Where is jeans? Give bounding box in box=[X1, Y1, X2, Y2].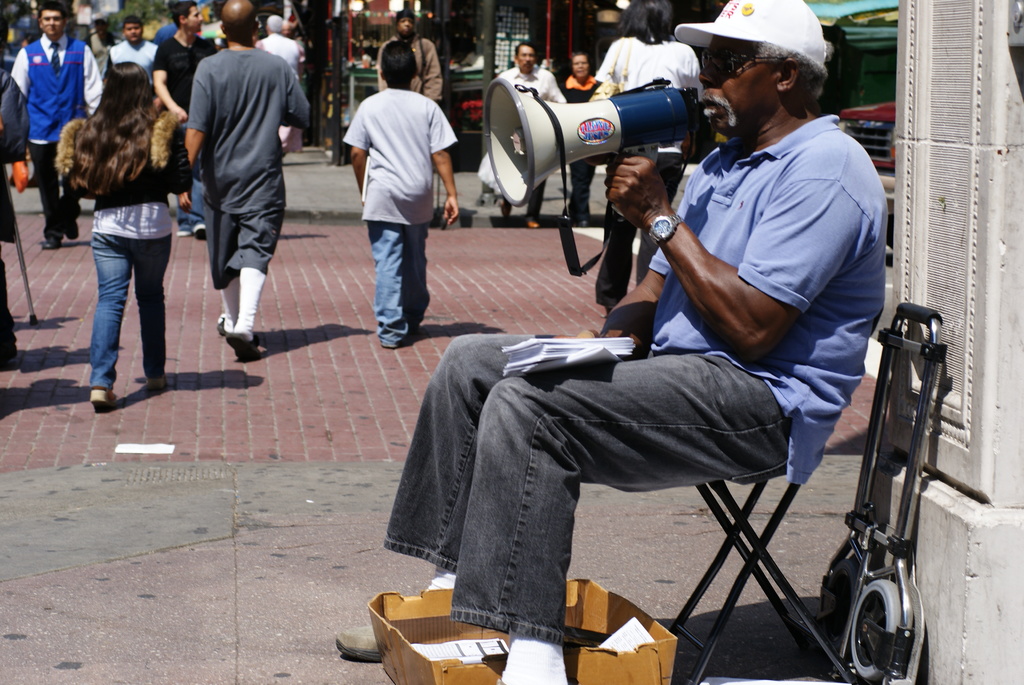
box=[180, 146, 208, 232].
